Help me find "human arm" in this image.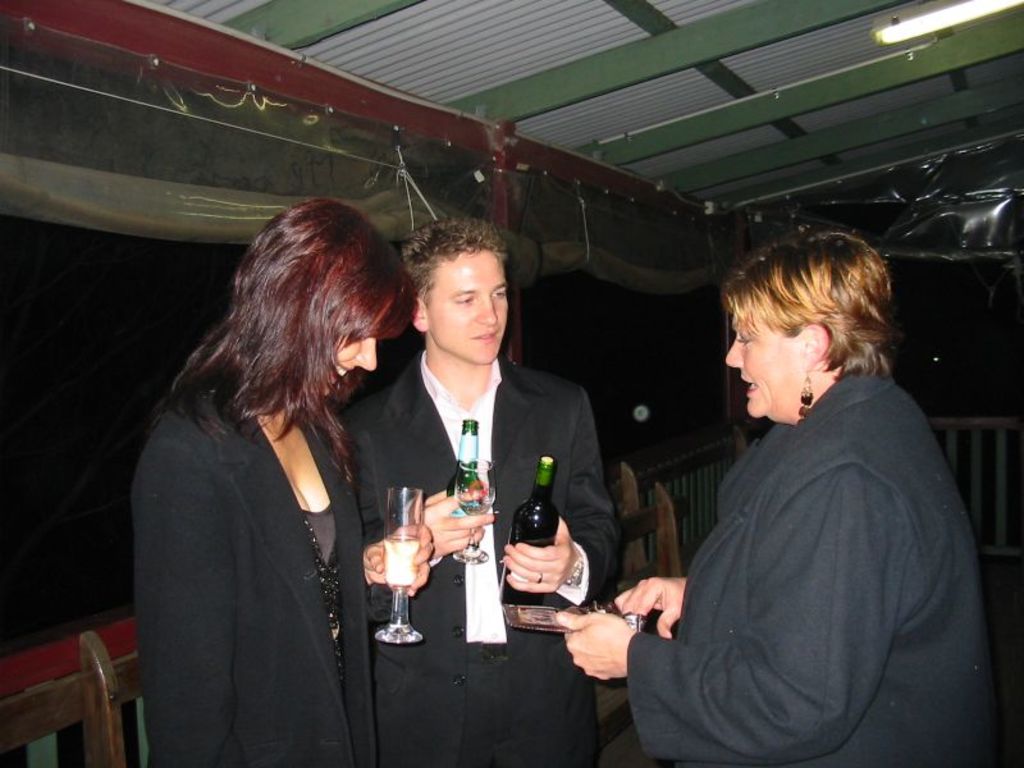
Found it: [367,520,436,600].
